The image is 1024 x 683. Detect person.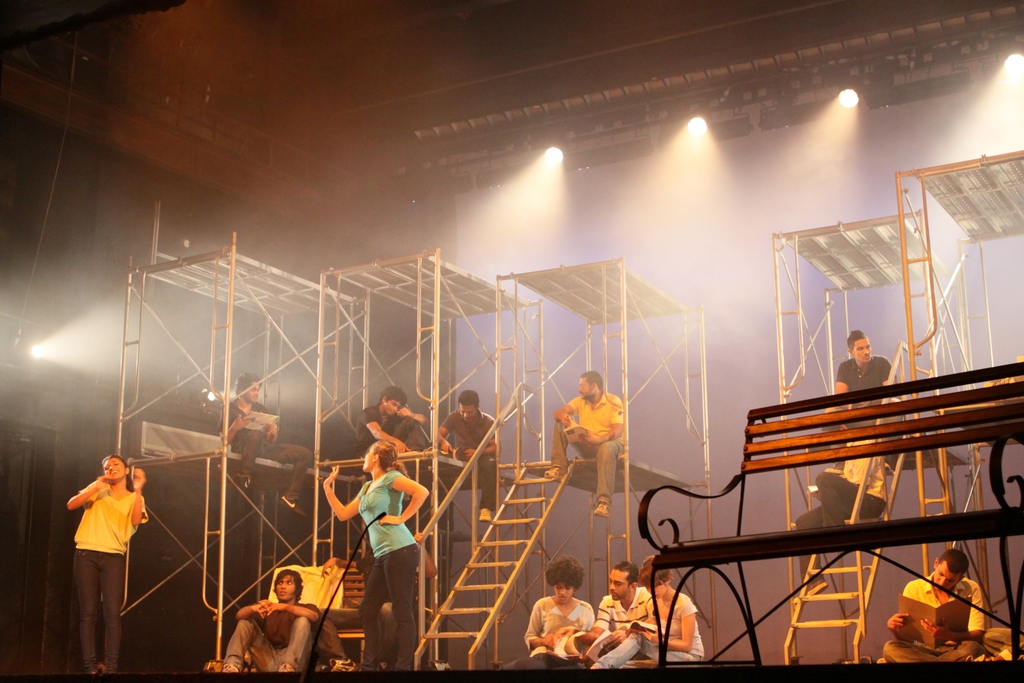
Detection: bbox=(336, 386, 436, 479).
